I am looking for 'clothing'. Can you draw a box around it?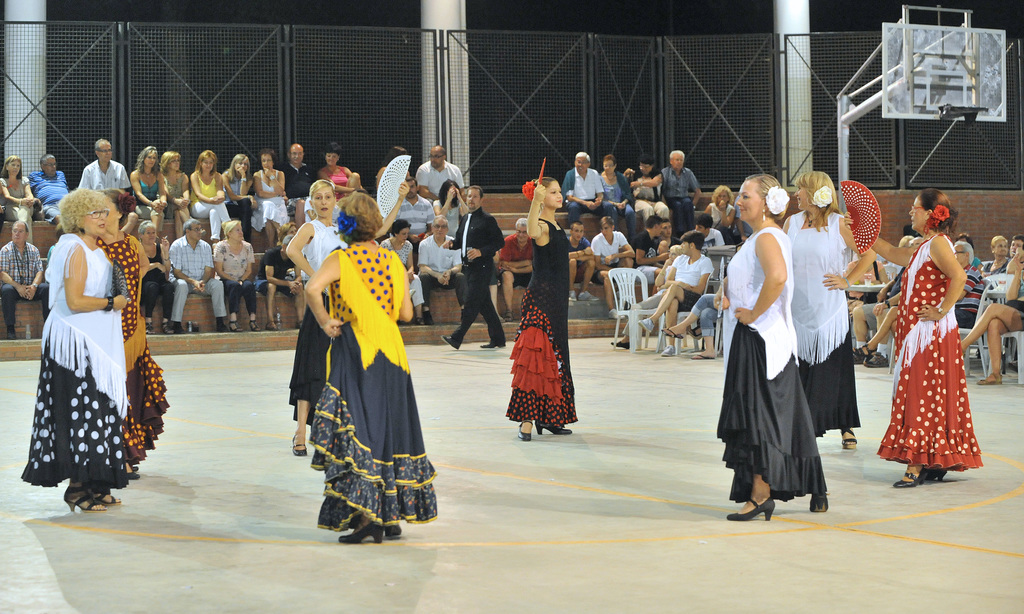
Sure, the bounding box is 624, 175, 674, 225.
